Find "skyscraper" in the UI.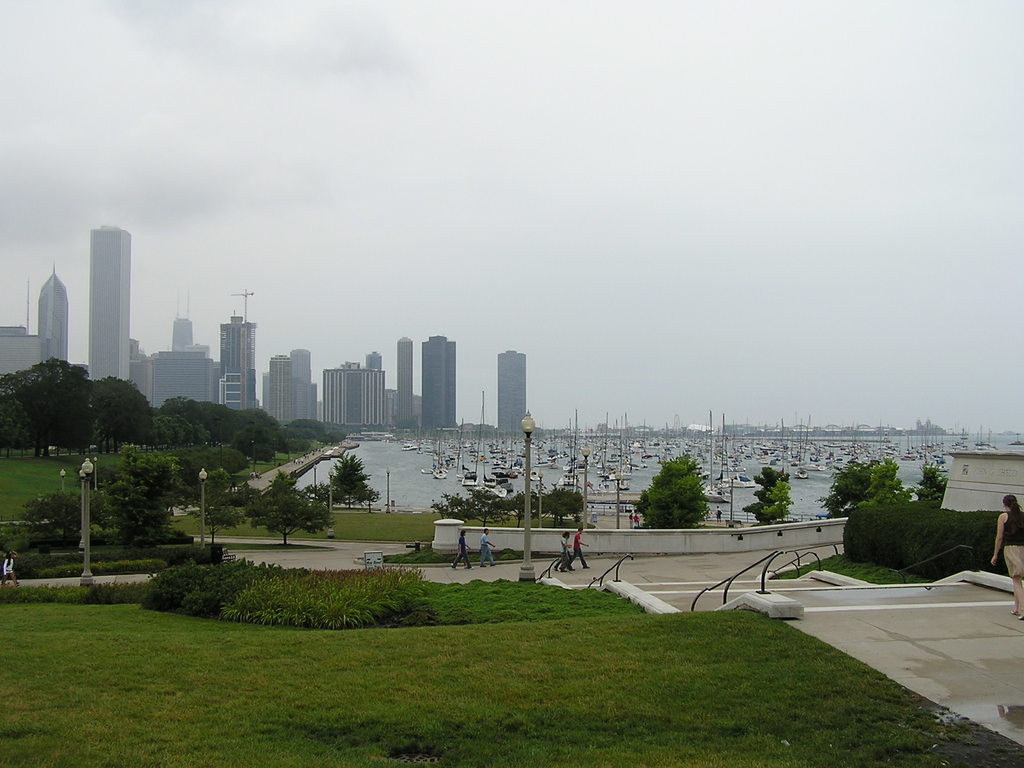
UI element at detection(42, 265, 65, 365).
